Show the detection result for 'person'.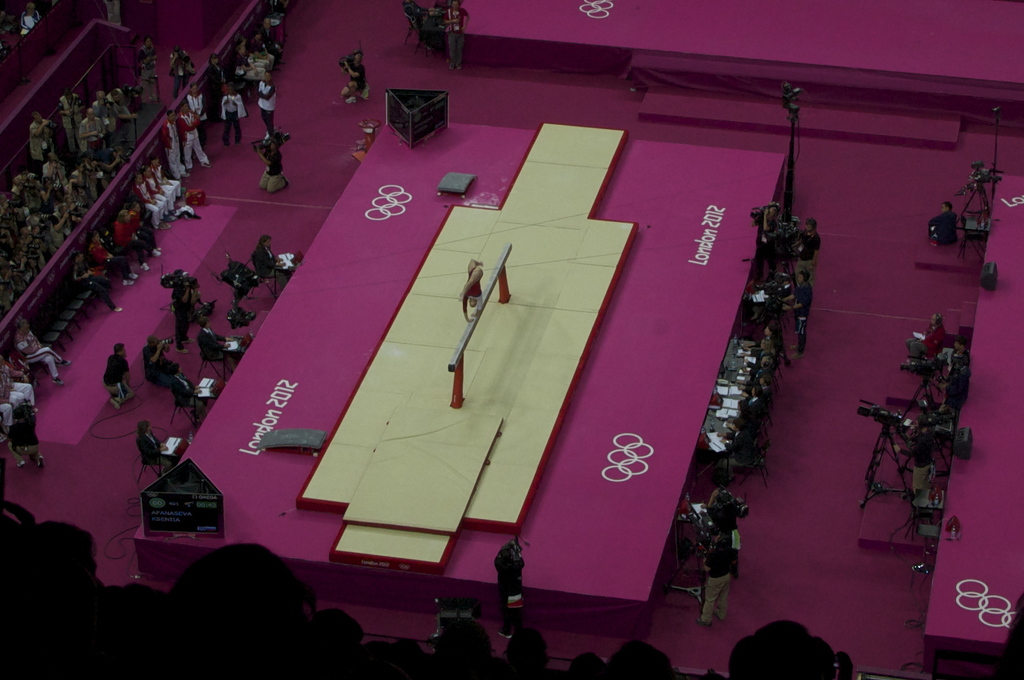
bbox=[100, 345, 133, 407].
